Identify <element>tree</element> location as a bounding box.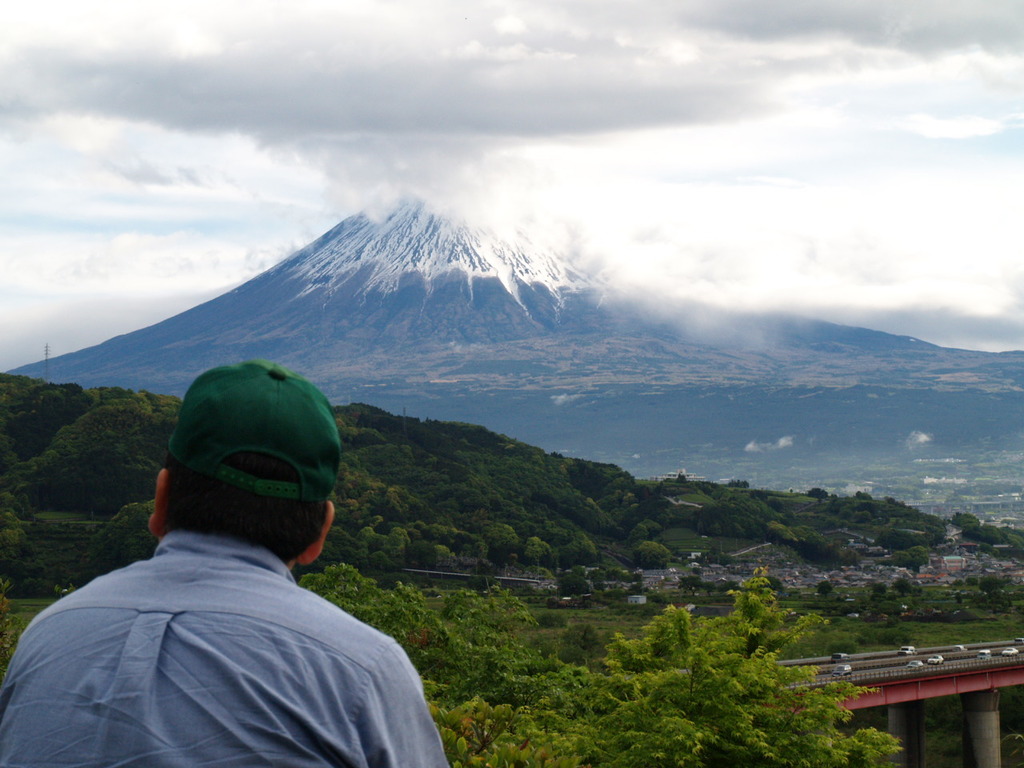
{"x1": 631, "y1": 540, "x2": 675, "y2": 568}.
